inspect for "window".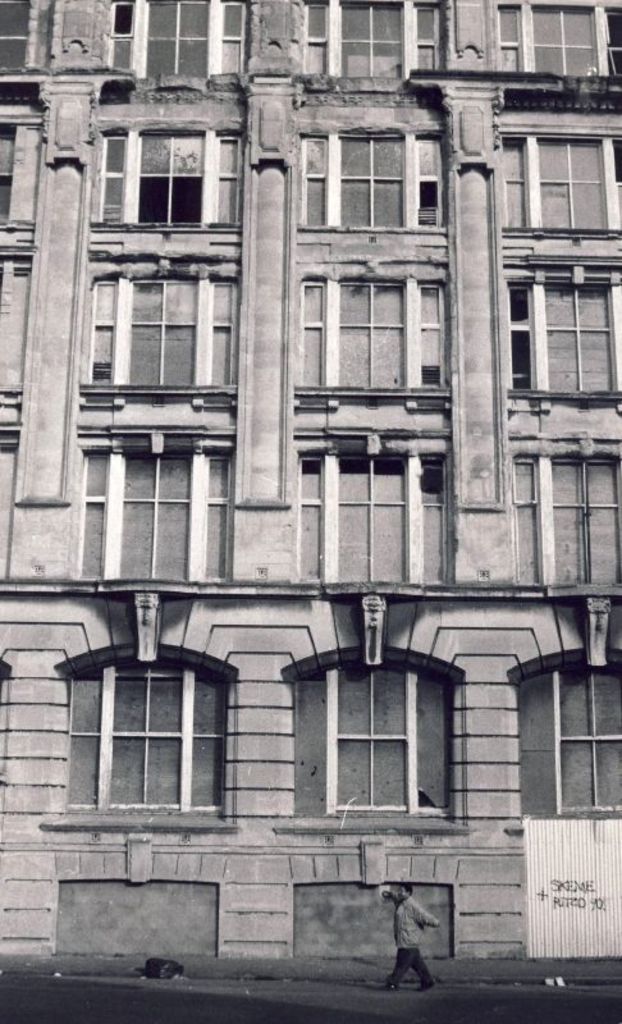
Inspection: [72,442,233,589].
